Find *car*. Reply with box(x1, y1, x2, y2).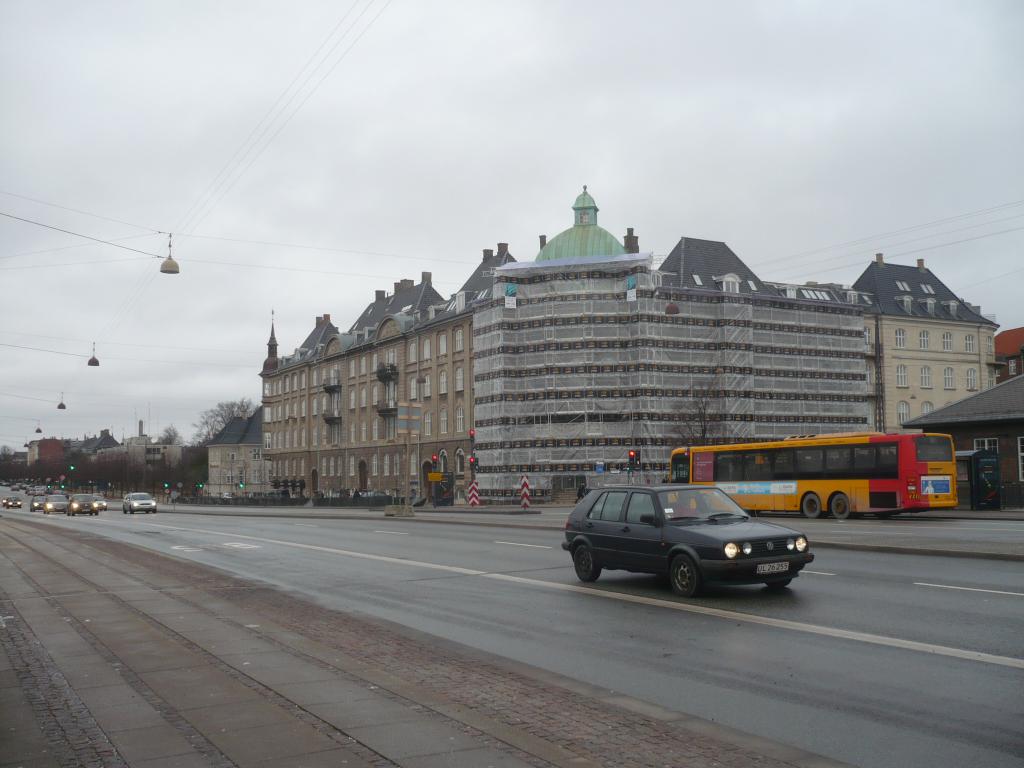
box(123, 491, 159, 515).
